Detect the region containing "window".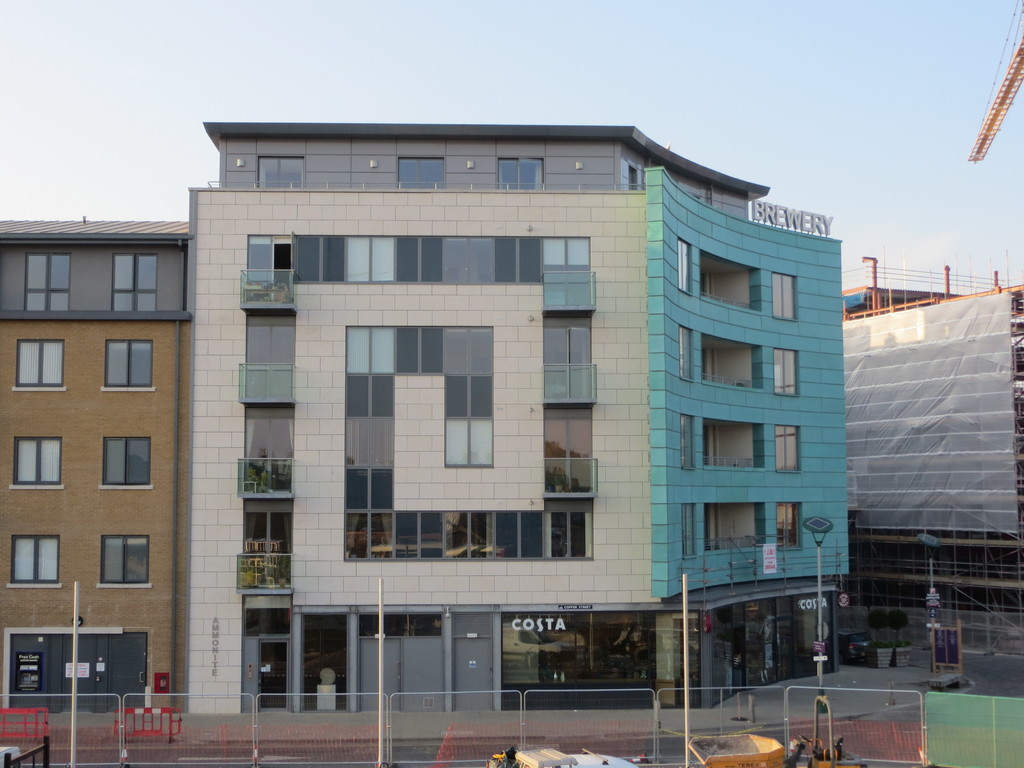
bbox(682, 504, 698, 560).
